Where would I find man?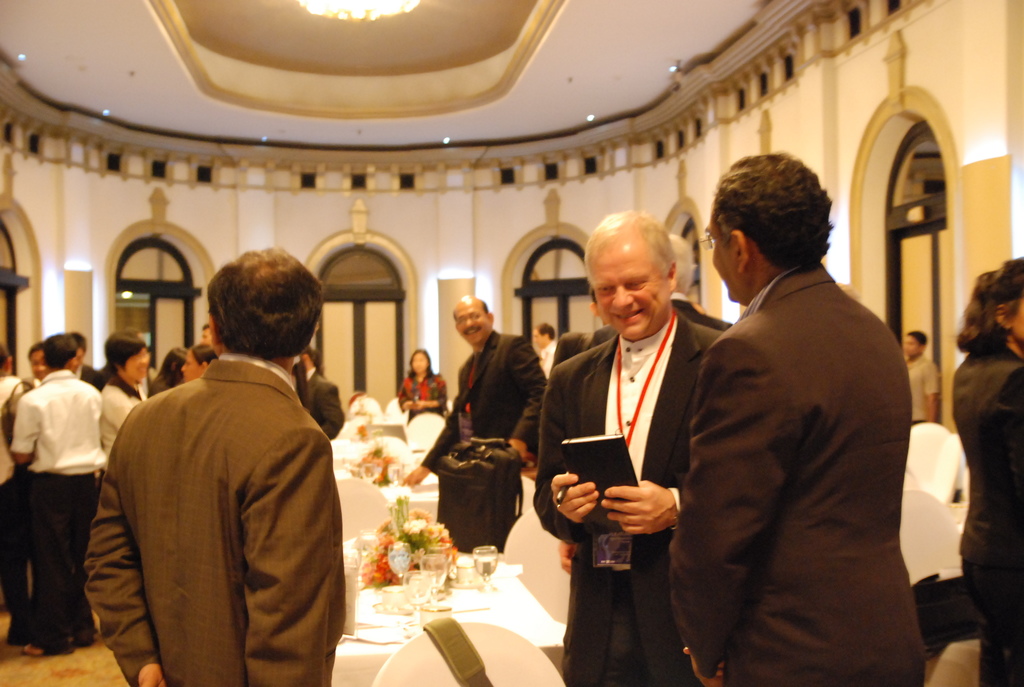
At box=[10, 335, 108, 654].
